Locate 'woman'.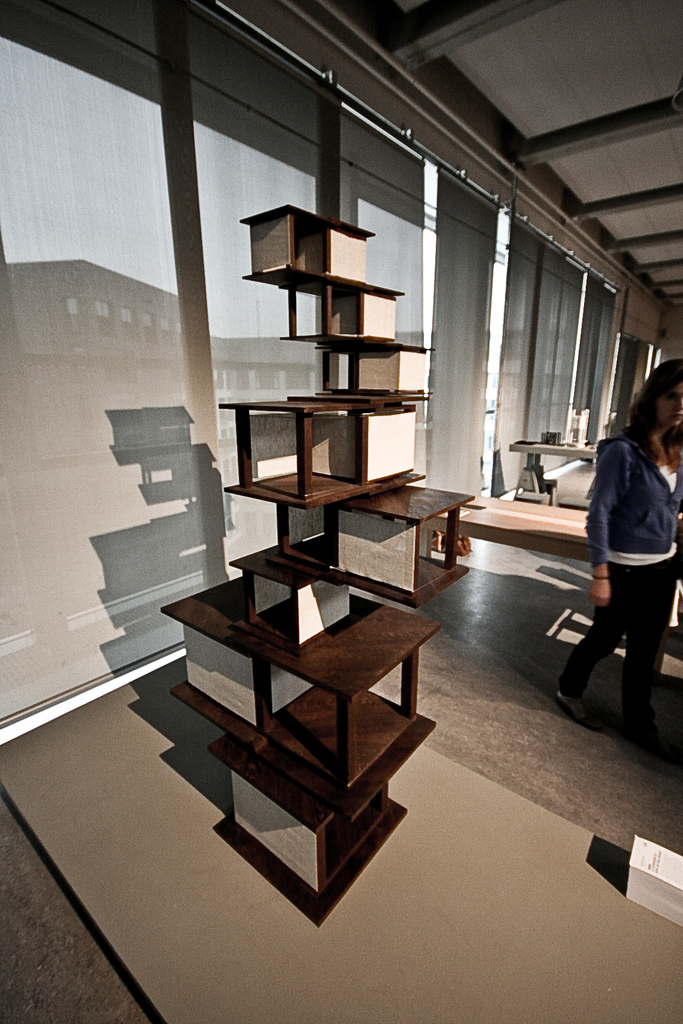
Bounding box: x1=580, y1=352, x2=682, y2=777.
